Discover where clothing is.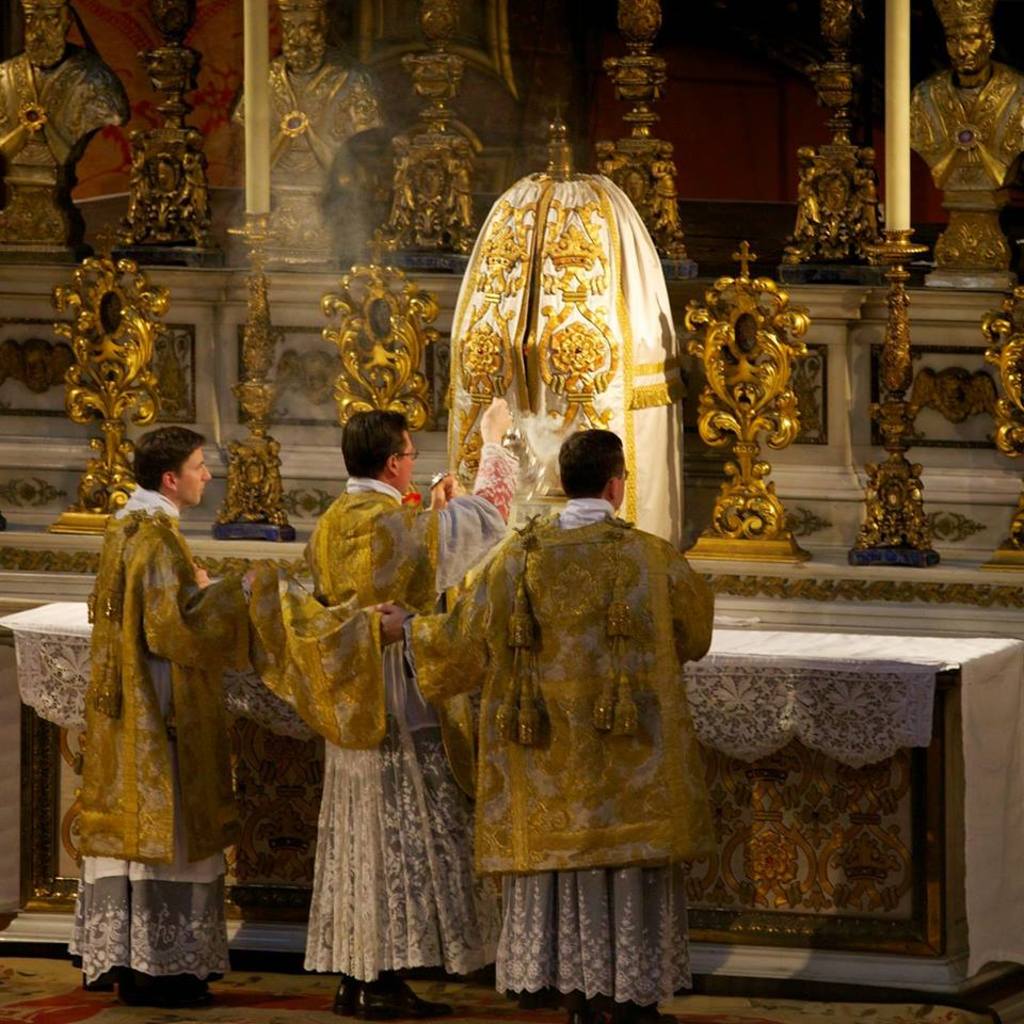
Discovered at (290,474,524,992).
